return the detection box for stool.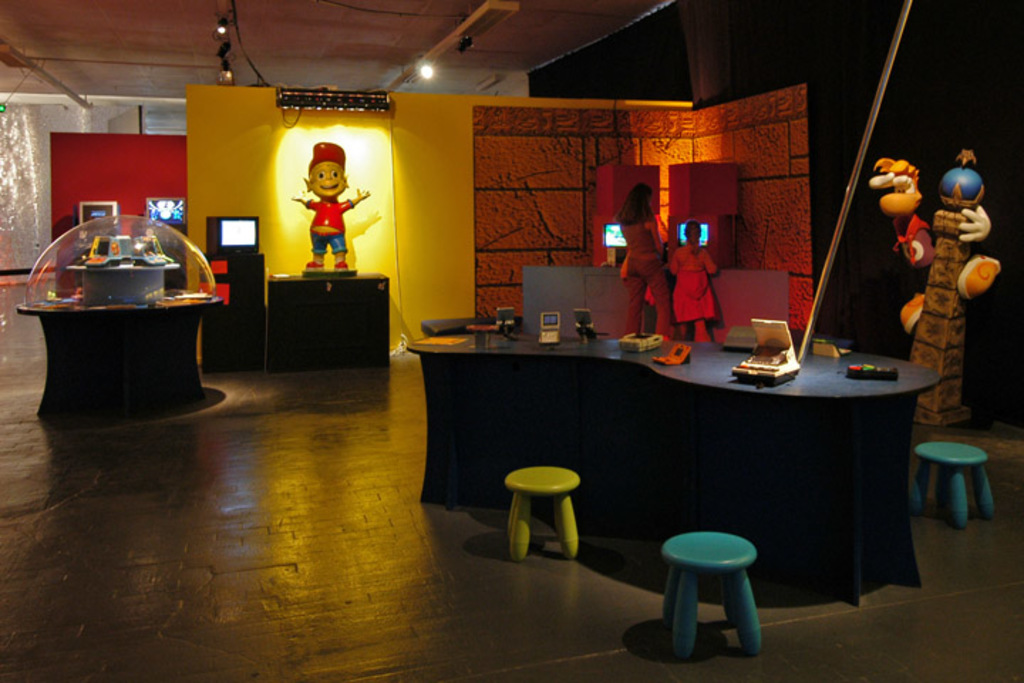
select_region(910, 444, 996, 528).
